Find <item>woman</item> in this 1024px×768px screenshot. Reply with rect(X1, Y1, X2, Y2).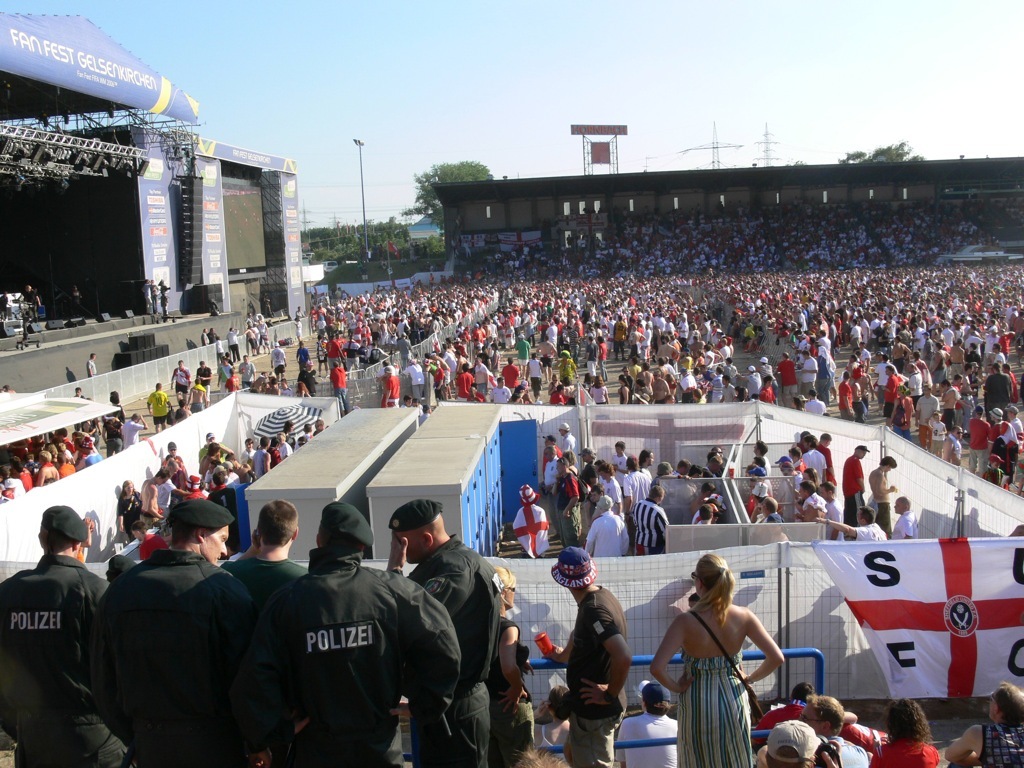
rect(533, 685, 569, 756).
